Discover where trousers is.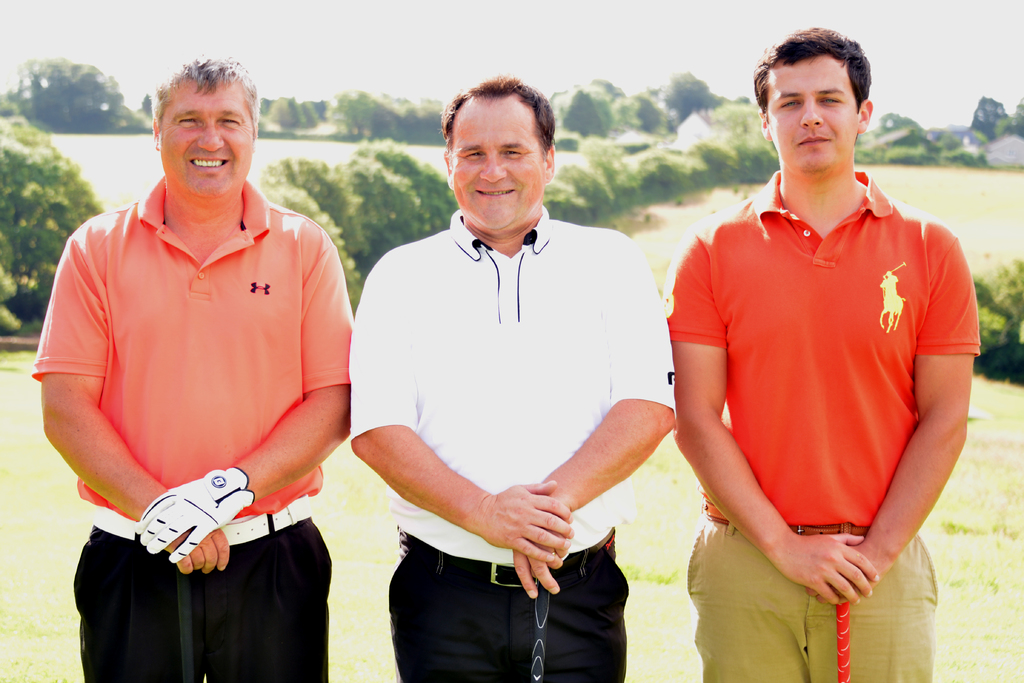
Discovered at 681, 521, 939, 682.
